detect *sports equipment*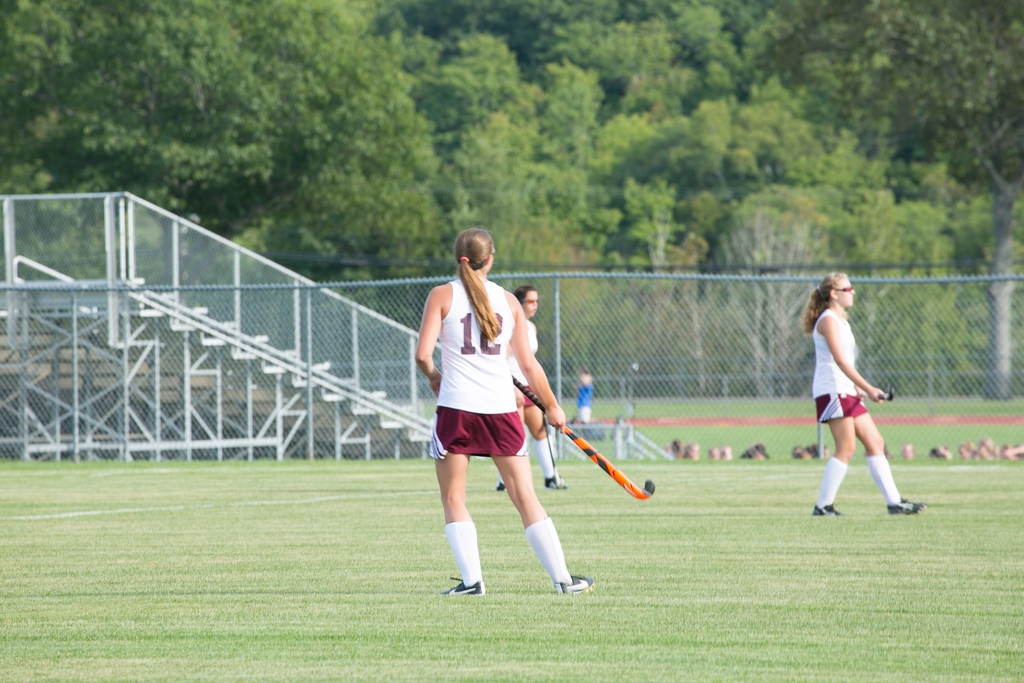
812,500,842,515
